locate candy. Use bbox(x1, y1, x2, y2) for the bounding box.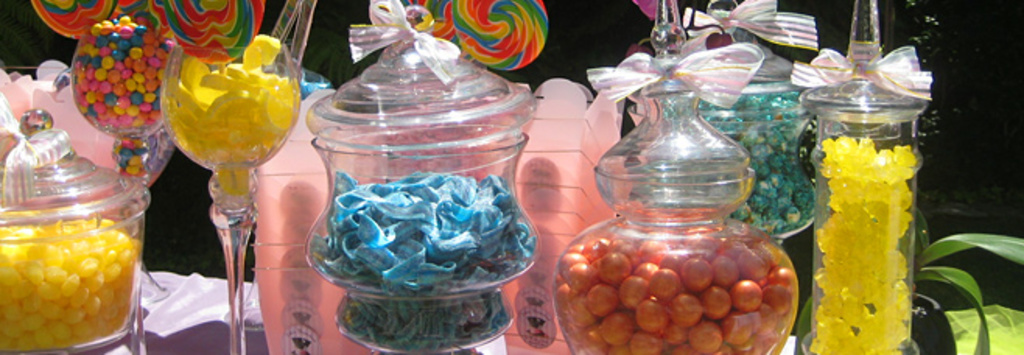
bbox(464, 12, 546, 72).
